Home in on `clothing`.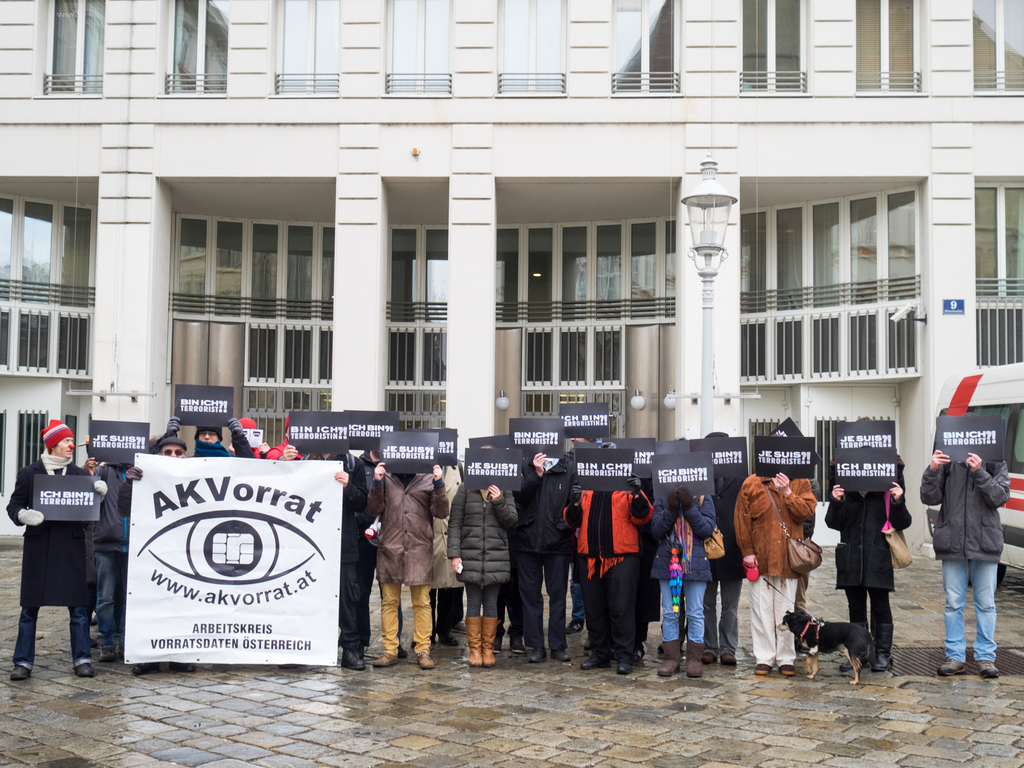
Homed in at l=510, t=444, r=577, b=661.
